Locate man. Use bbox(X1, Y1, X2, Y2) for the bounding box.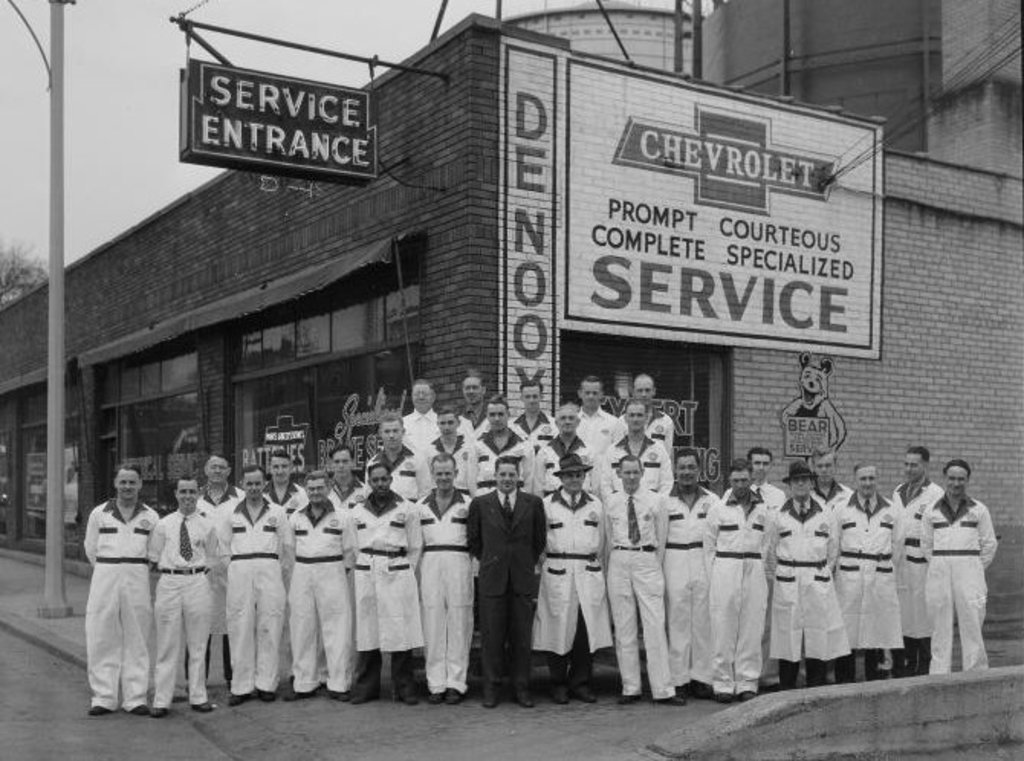
bbox(463, 465, 555, 708).
